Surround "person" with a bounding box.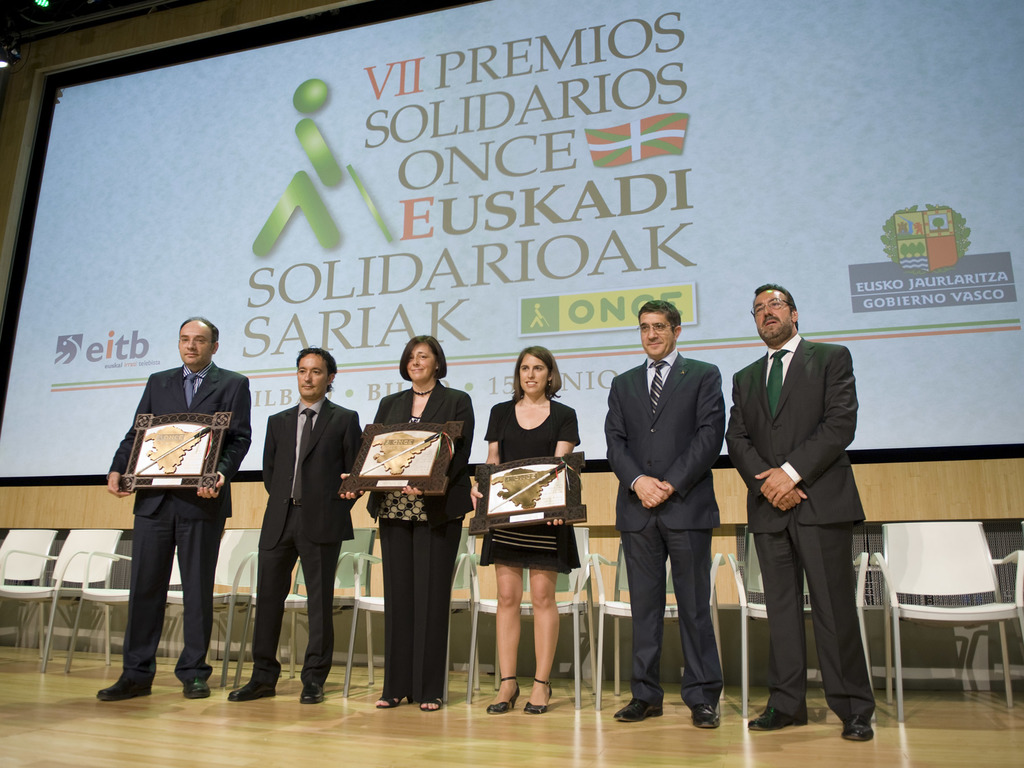
115,308,238,699.
